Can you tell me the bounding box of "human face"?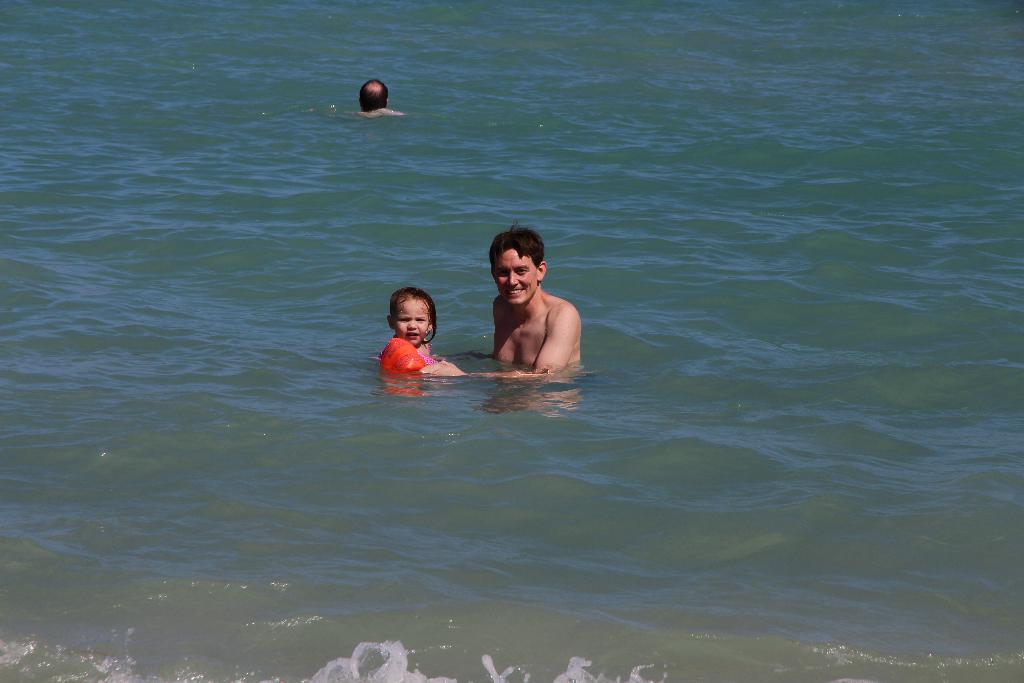
[492, 244, 538, 306].
